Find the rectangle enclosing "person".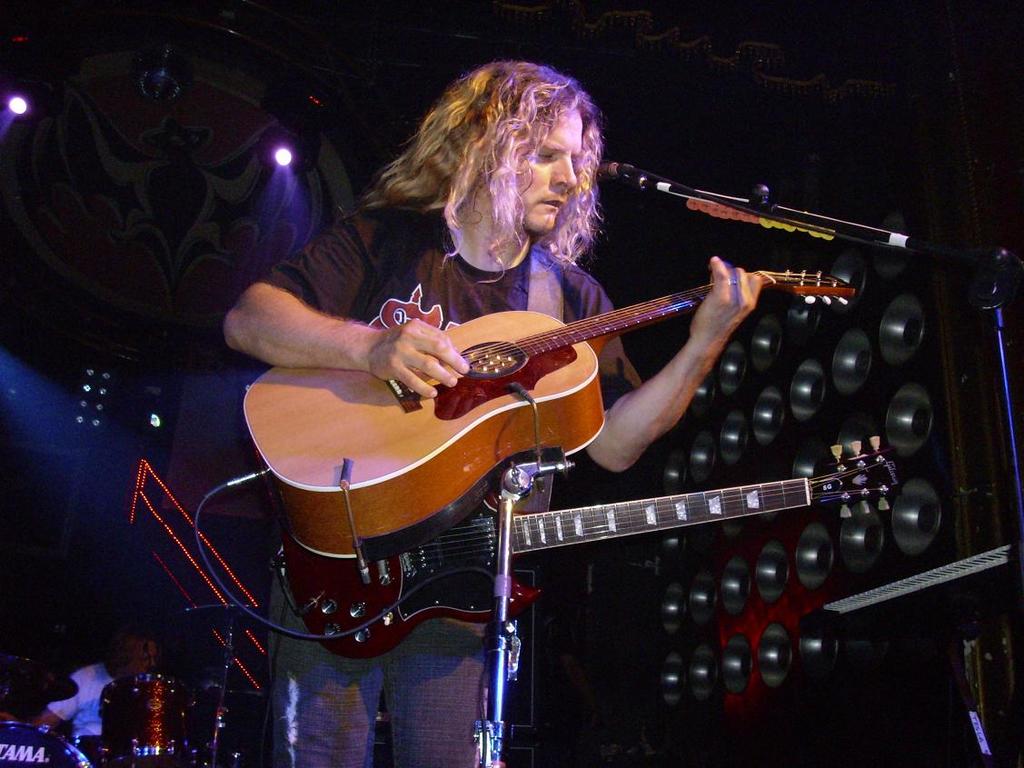
box(20, 632, 156, 767).
